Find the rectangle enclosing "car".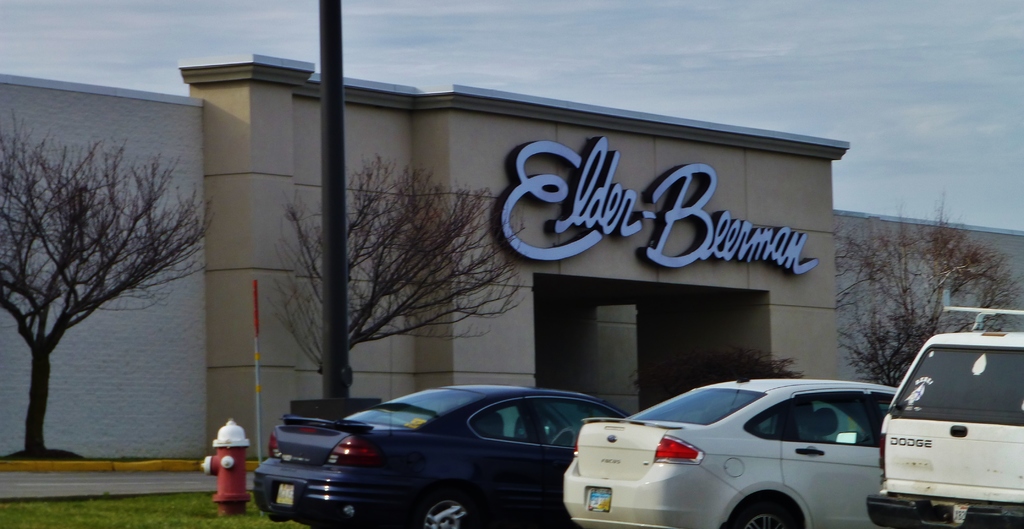
l=237, t=387, r=618, b=526.
